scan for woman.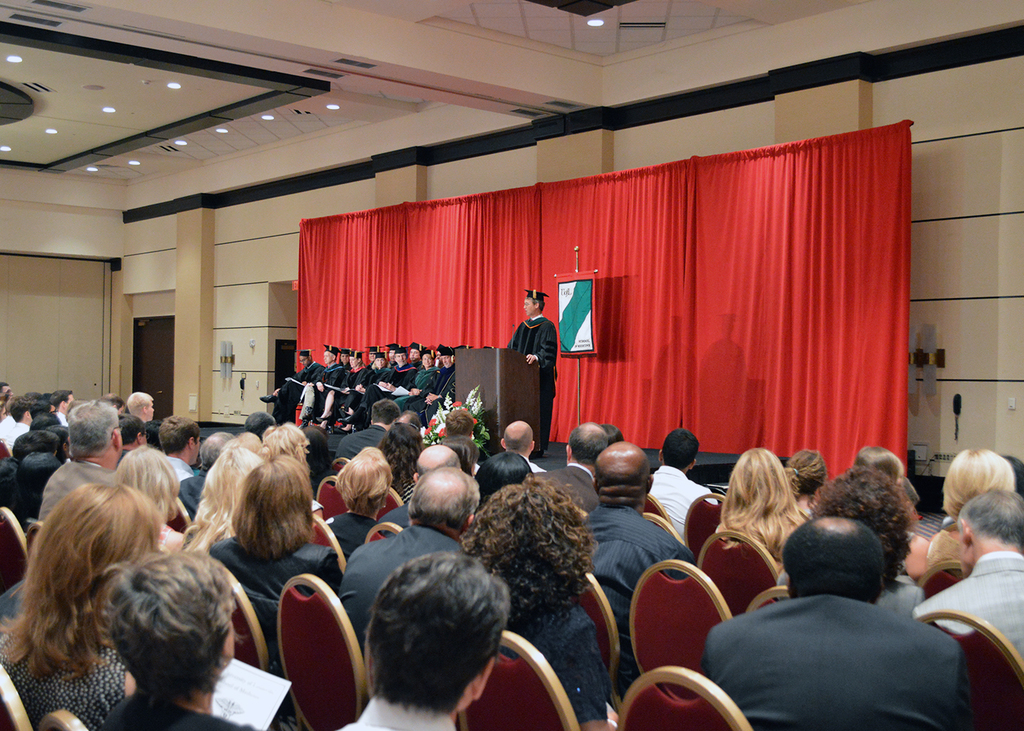
Scan result: [715,447,802,566].
